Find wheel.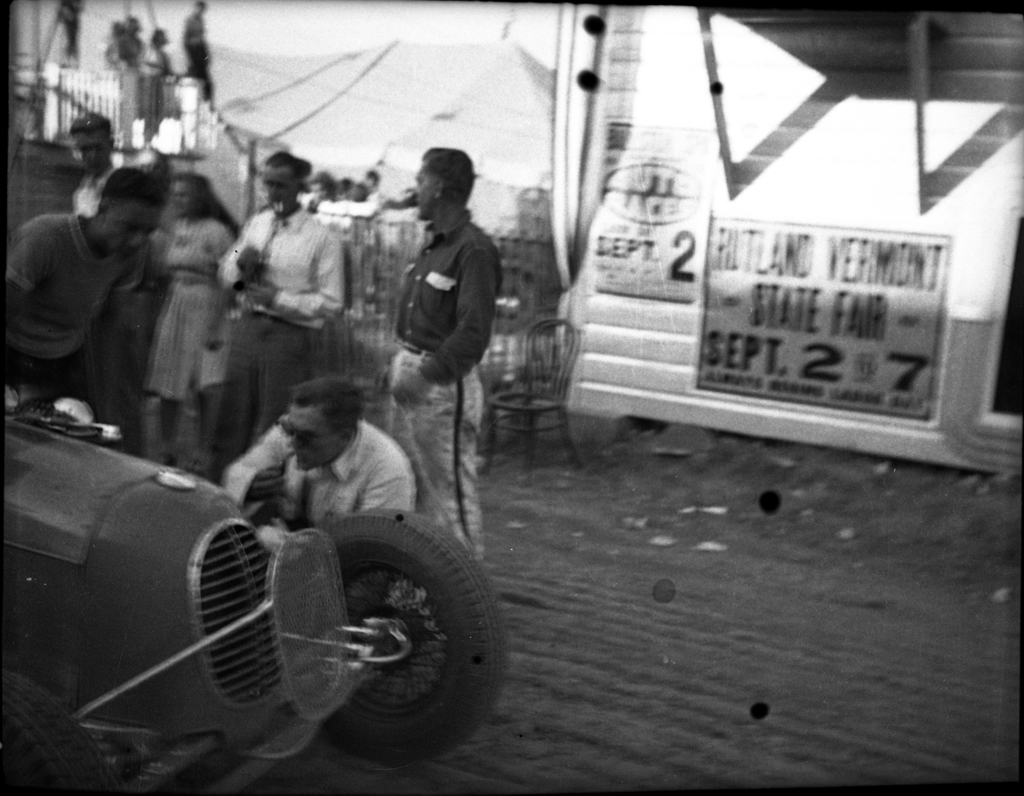
{"x1": 0, "y1": 670, "x2": 118, "y2": 795}.
